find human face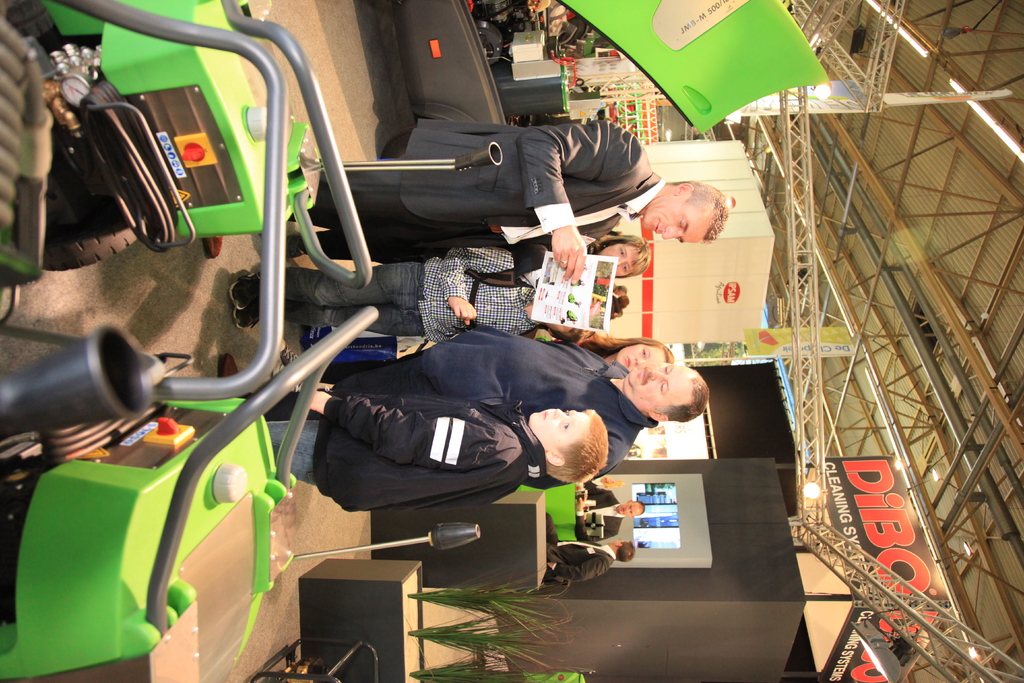
crop(641, 195, 712, 242)
